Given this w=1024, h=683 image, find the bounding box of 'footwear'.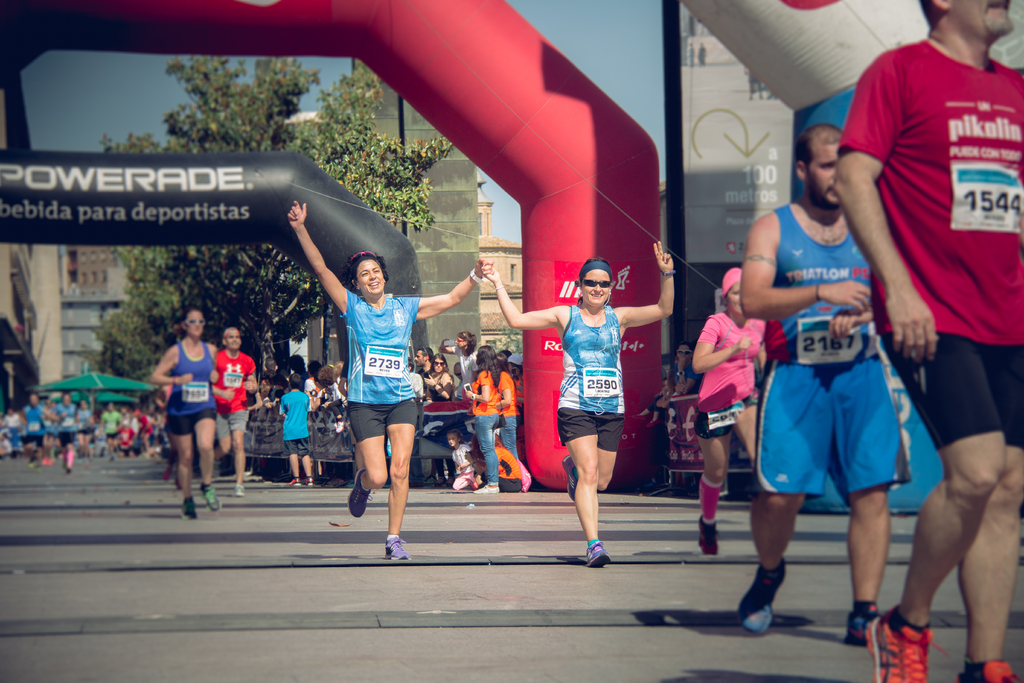
crop(40, 455, 51, 464).
